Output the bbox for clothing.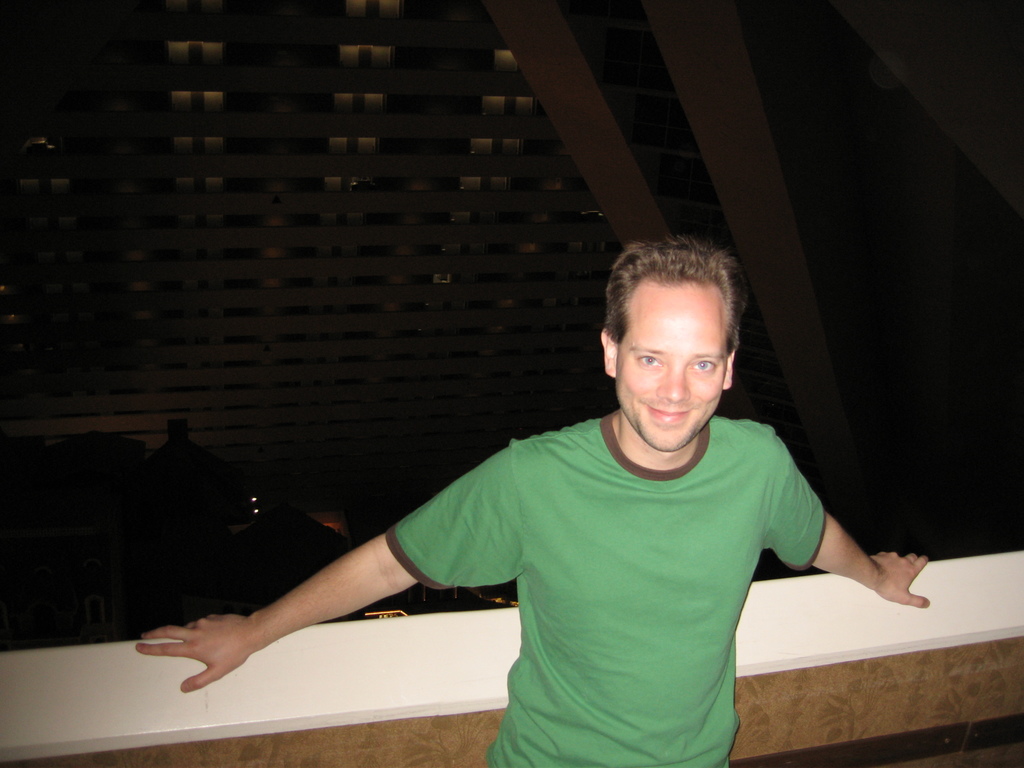
bbox(373, 412, 833, 767).
